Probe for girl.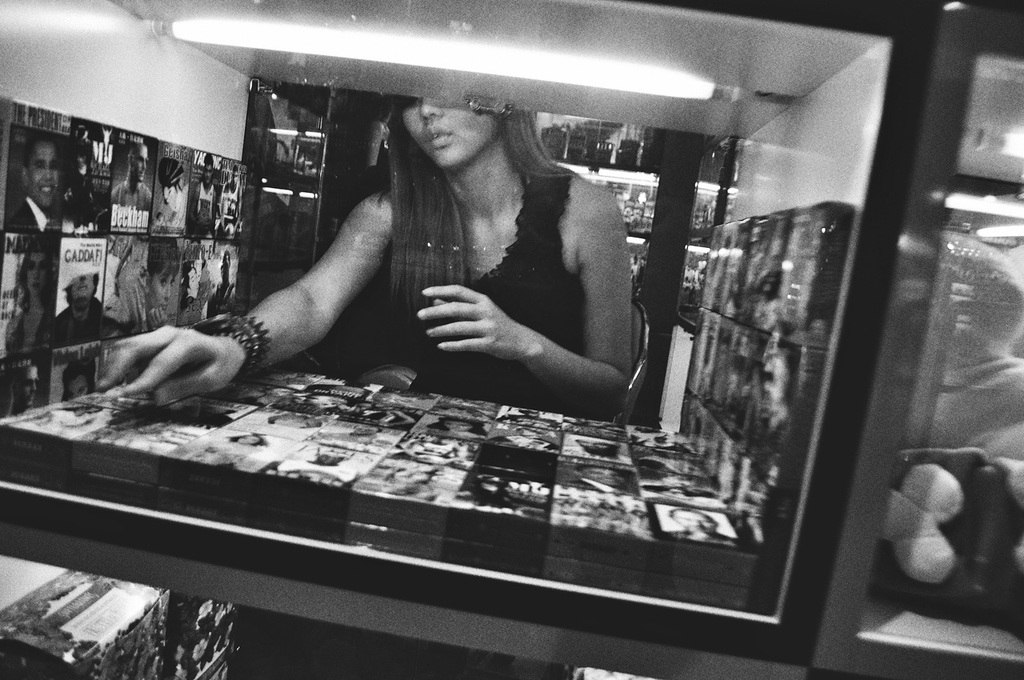
Probe result: [93,90,634,410].
